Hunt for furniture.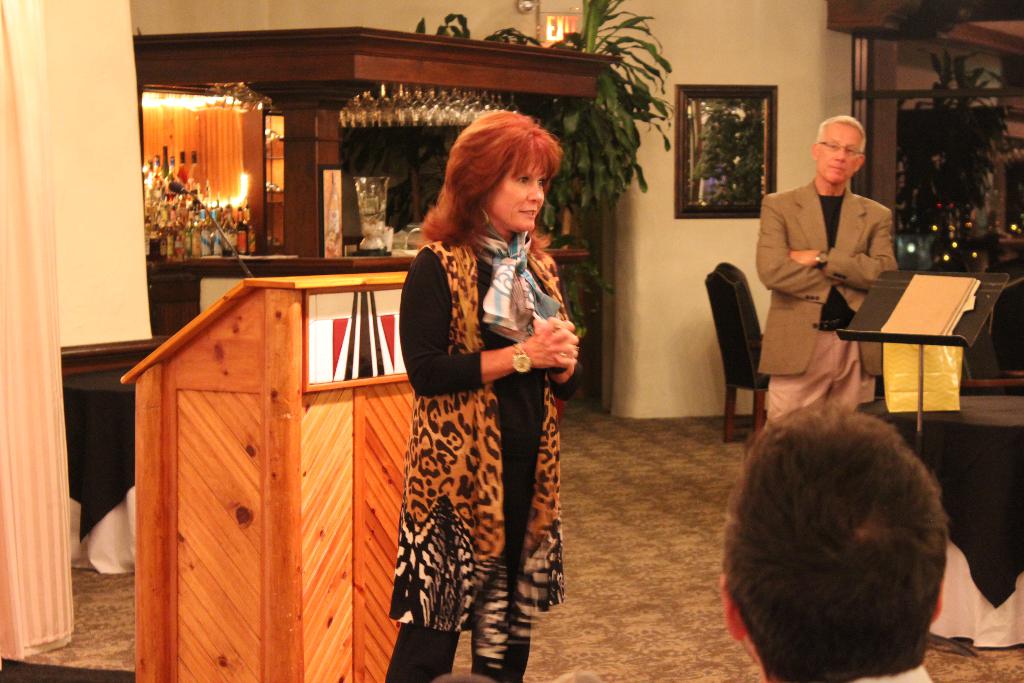
Hunted down at (x1=830, y1=266, x2=1007, y2=472).
